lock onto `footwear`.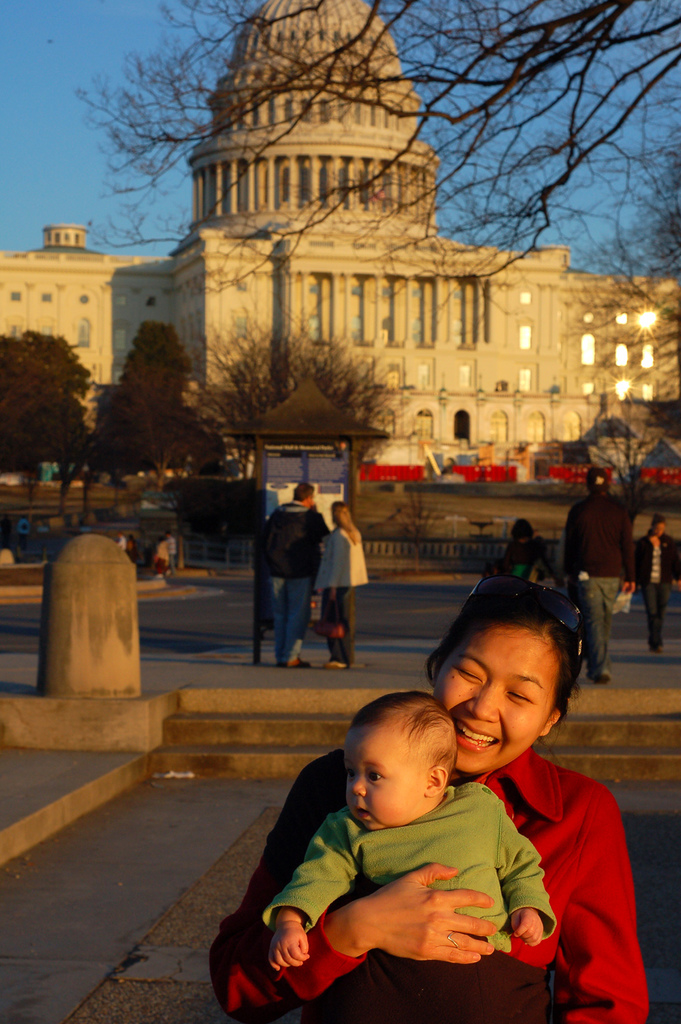
Locked: bbox(152, 573, 163, 580).
